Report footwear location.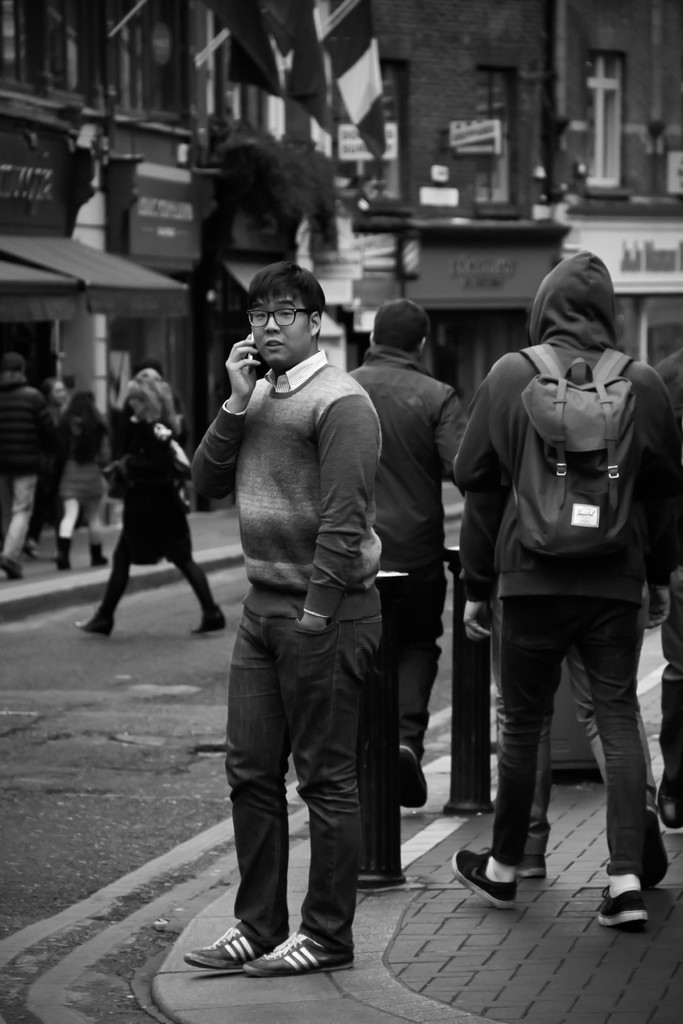
Report: BBox(192, 599, 229, 634).
